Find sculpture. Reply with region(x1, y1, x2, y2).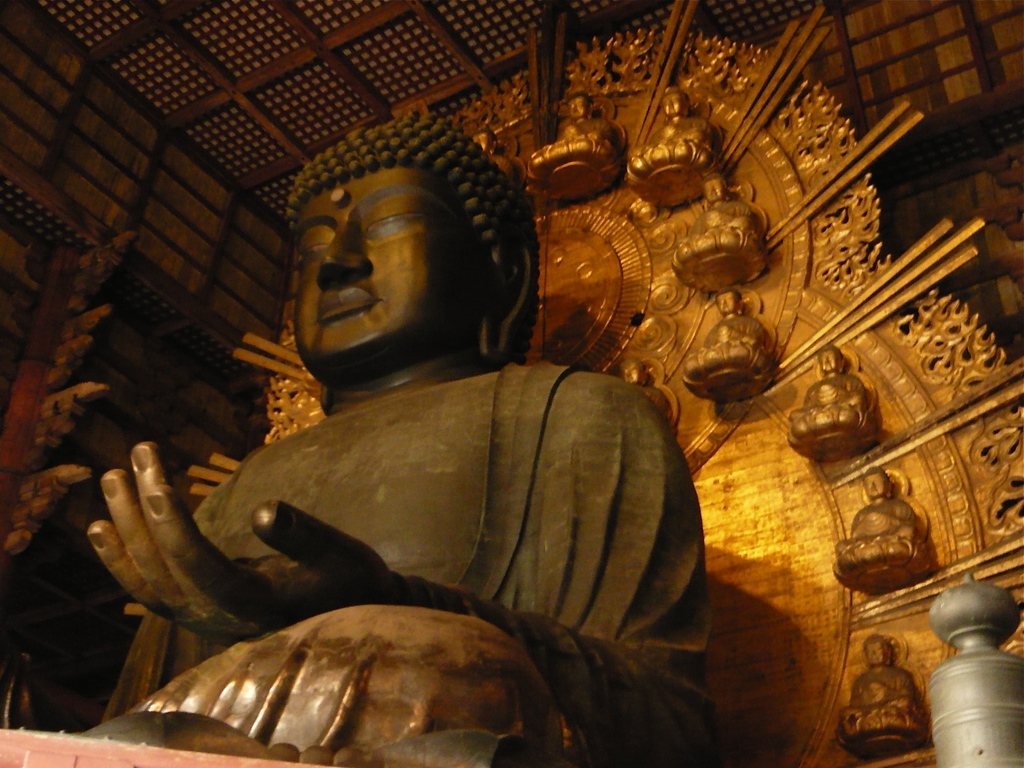
region(623, 80, 723, 205).
